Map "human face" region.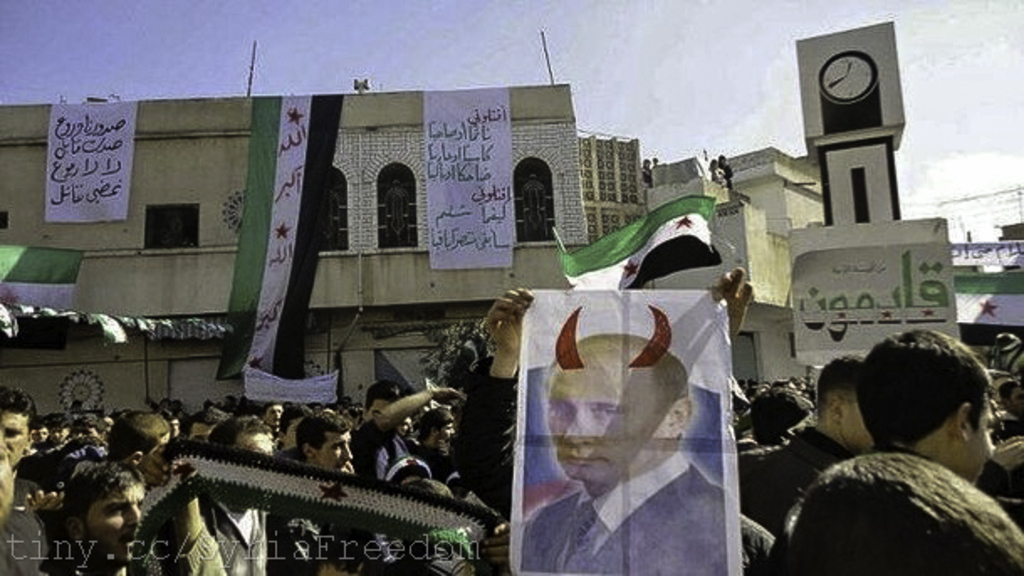
Mapped to BBox(546, 346, 671, 492).
